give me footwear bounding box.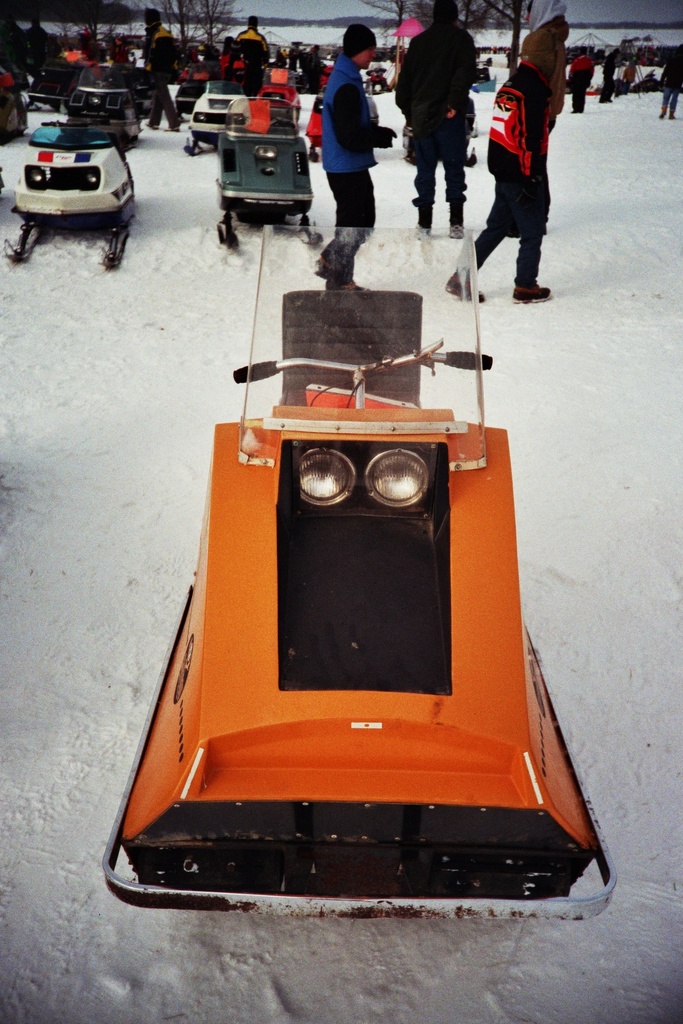
region(445, 221, 465, 242).
